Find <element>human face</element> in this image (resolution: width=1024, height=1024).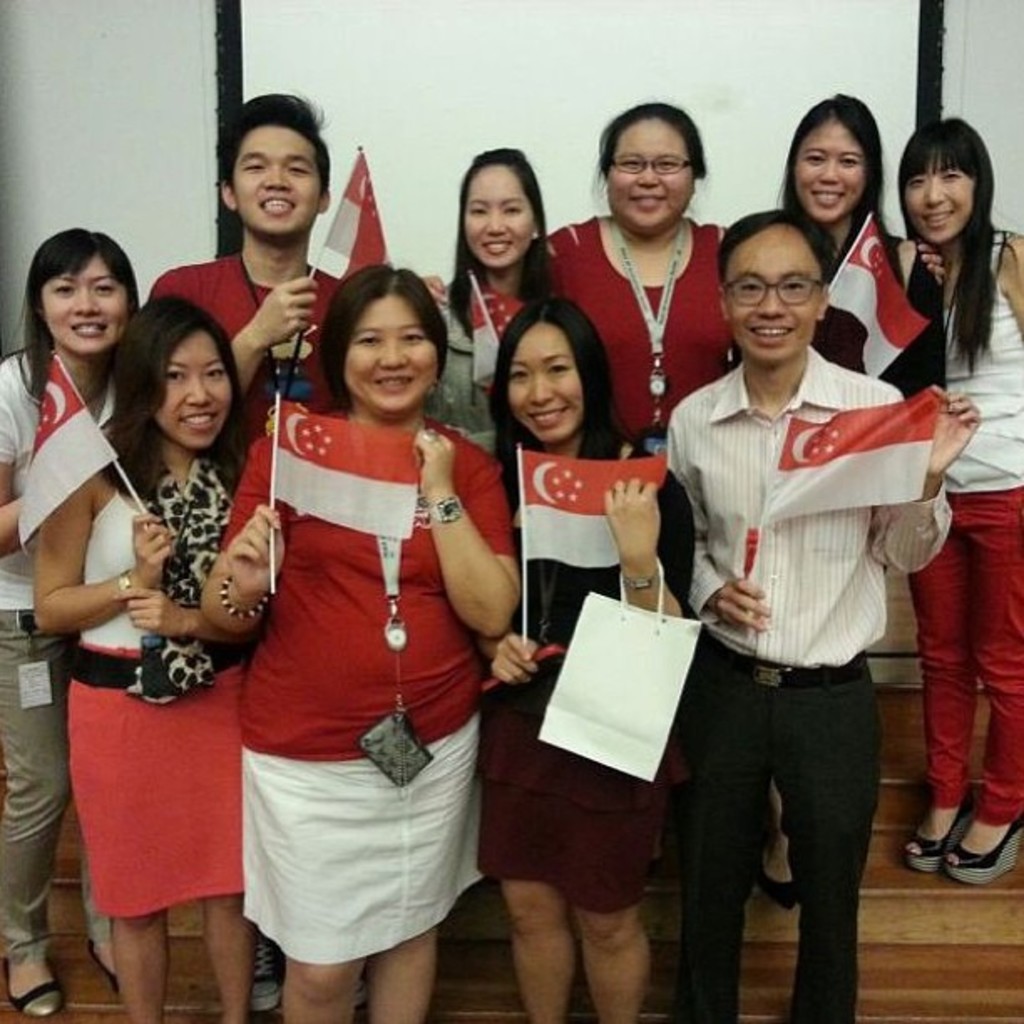
(233,125,320,239).
